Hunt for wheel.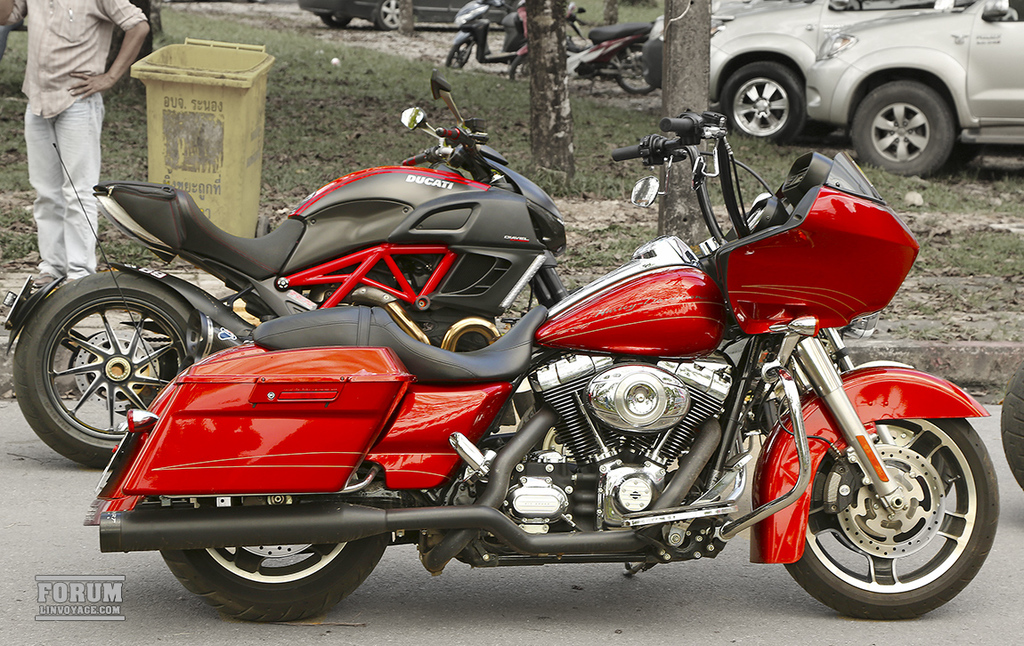
Hunted down at <box>780,384,997,621</box>.
